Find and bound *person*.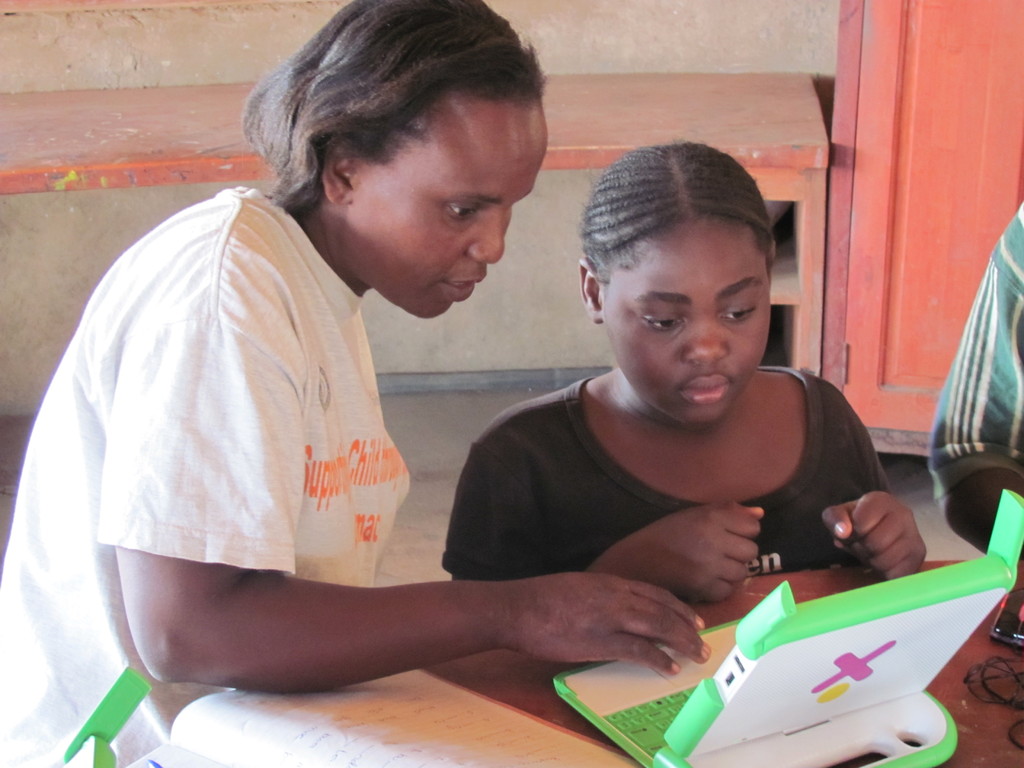
Bound: detection(441, 142, 928, 613).
